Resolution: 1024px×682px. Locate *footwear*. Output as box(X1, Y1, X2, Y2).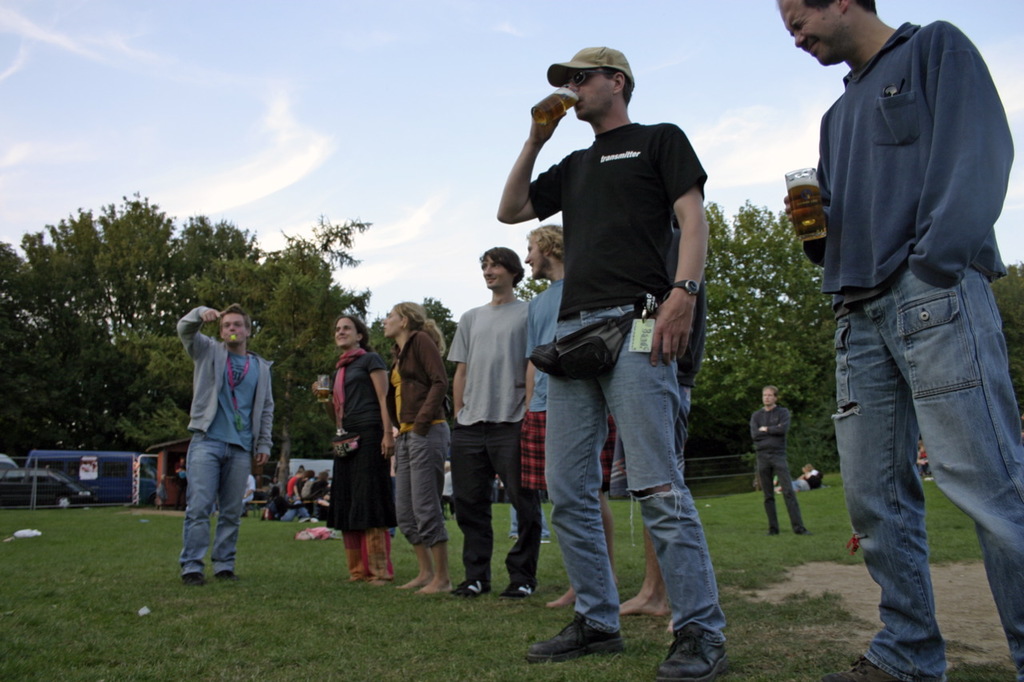
box(499, 583, 536, 596).
